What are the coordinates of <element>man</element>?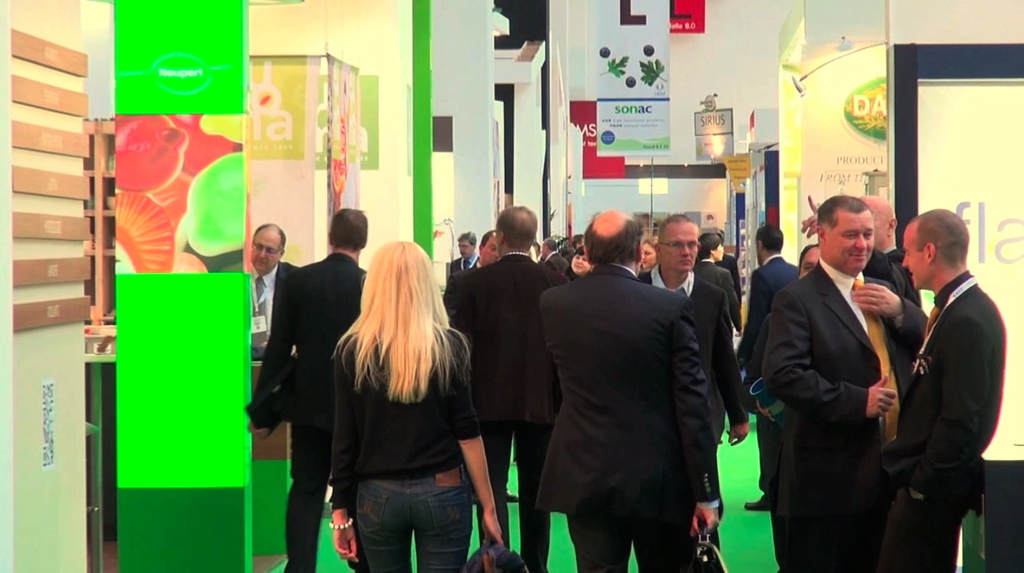
247,222,305,367.
